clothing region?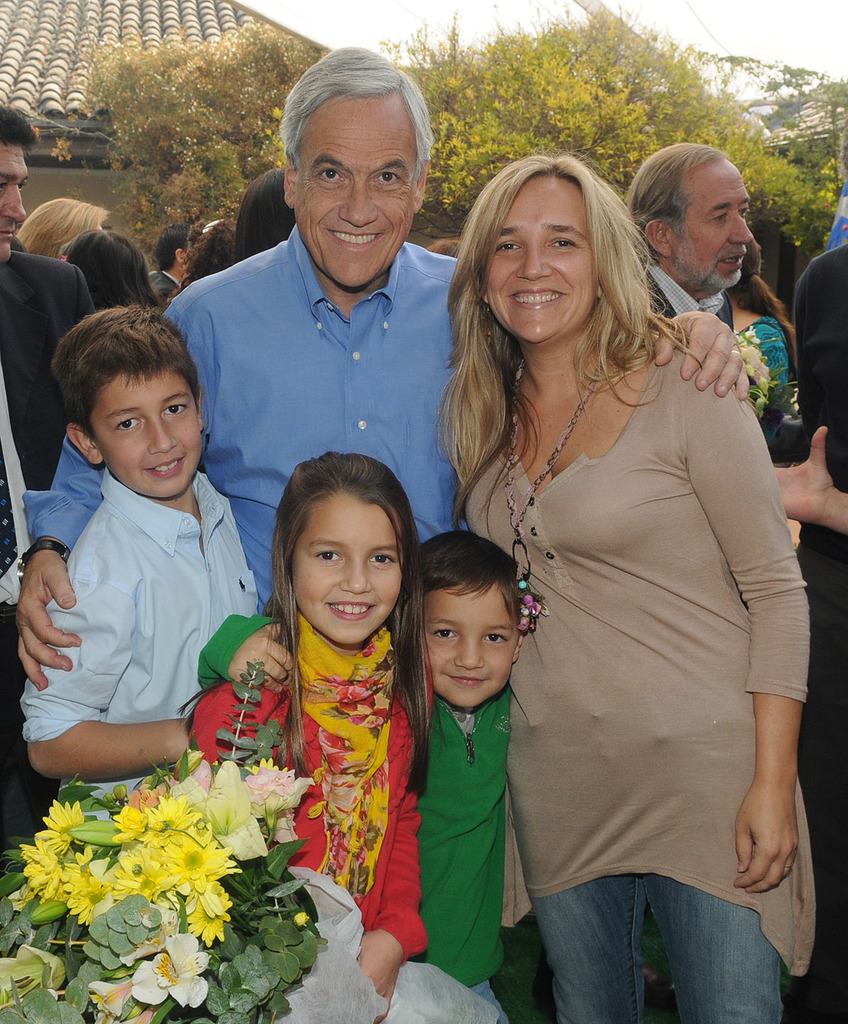
locate(790, 237, 847, 786)
